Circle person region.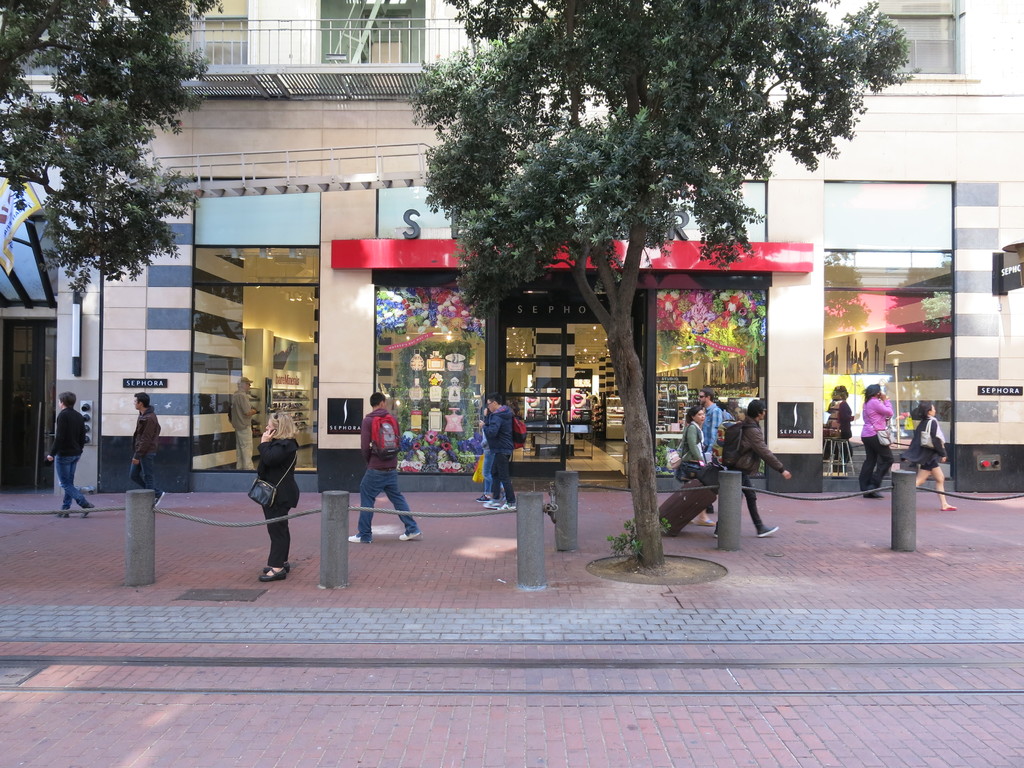
Region: {"left": 916, "top": 401, "right": 959, "bottom": 518}.
